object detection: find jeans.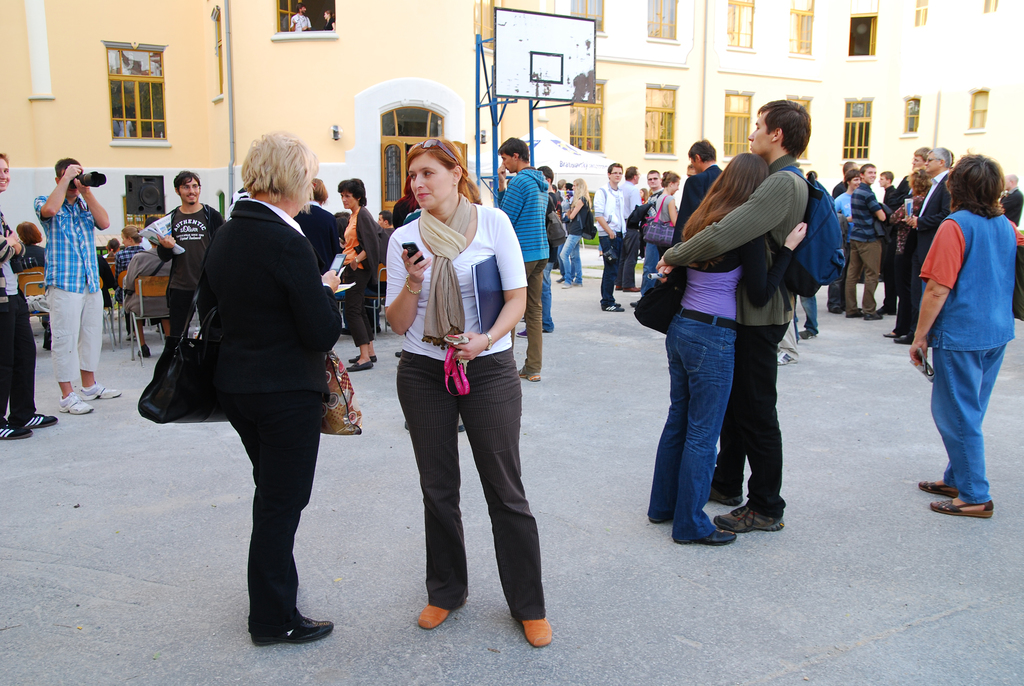
Rect(538, 266, 550, 331).
